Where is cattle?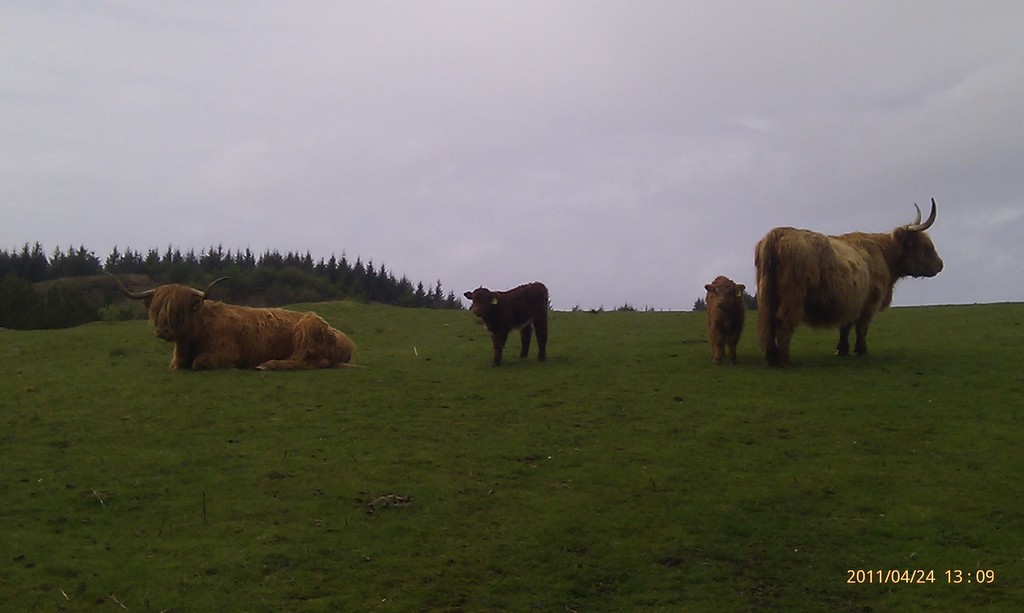
bbox(459, 278, 558, 374).
